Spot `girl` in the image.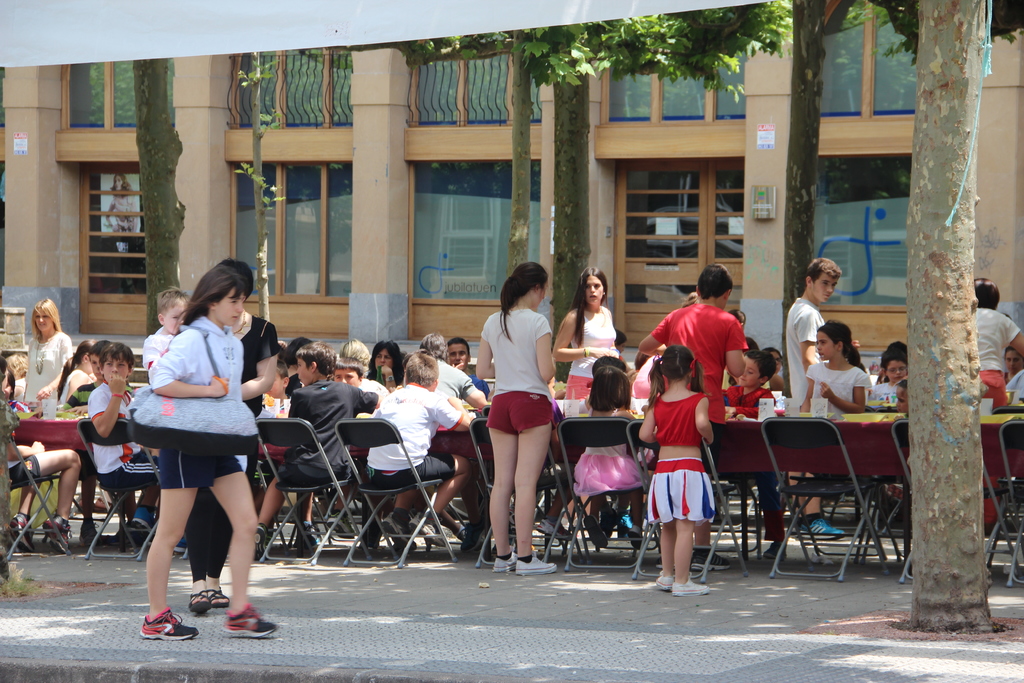
`girl` found at box(797, 325, 871, 418).
